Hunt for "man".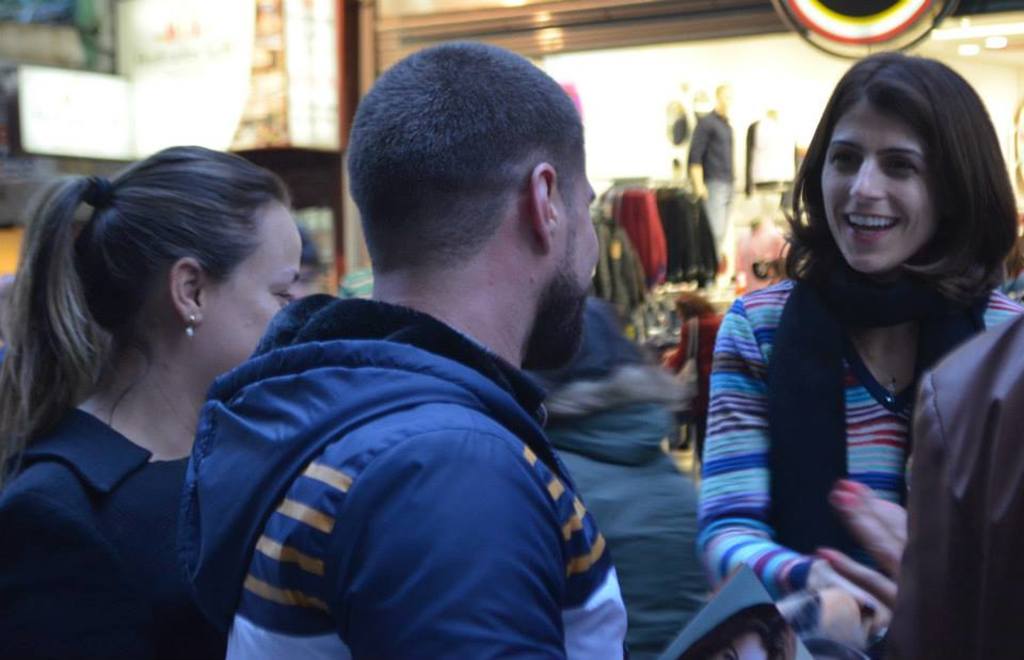
Hunted down at detection(684, 79, 738, 271).
